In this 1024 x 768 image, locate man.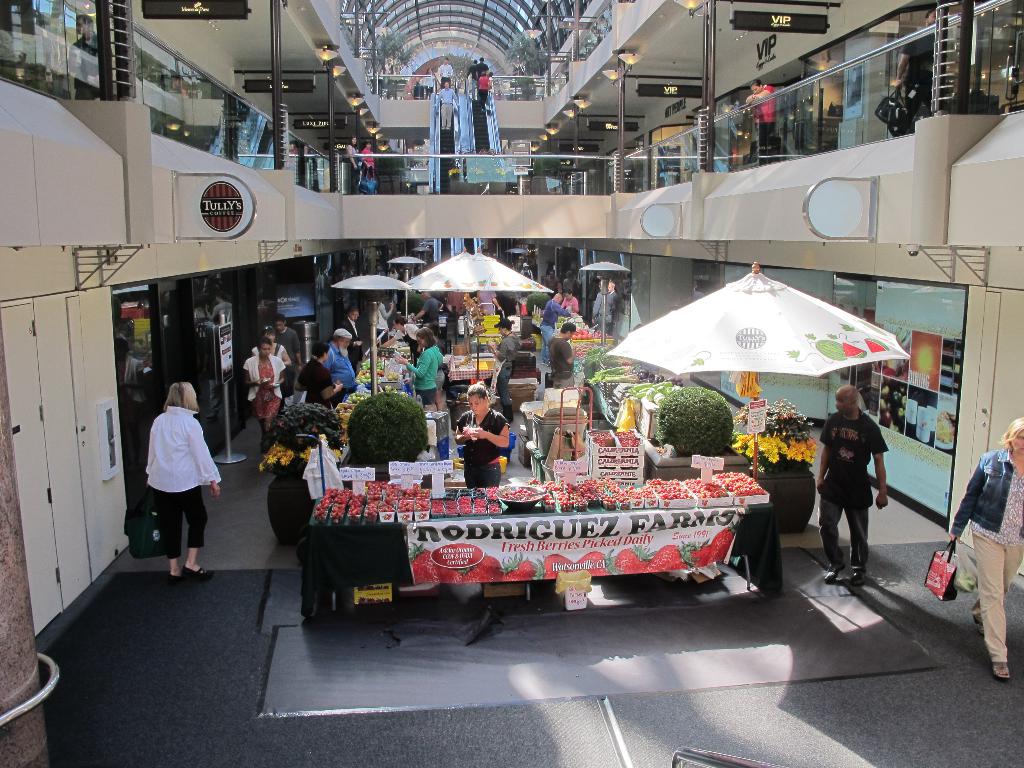
Bounding box: BBox(538, 288, 571, 362).
